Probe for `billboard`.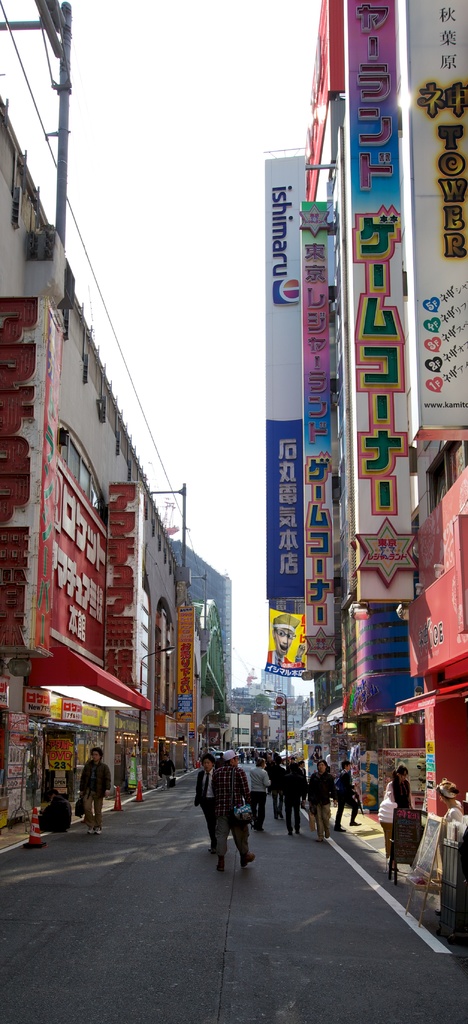
Probe result: [left=175, top=601, right=200, bottom=720].
